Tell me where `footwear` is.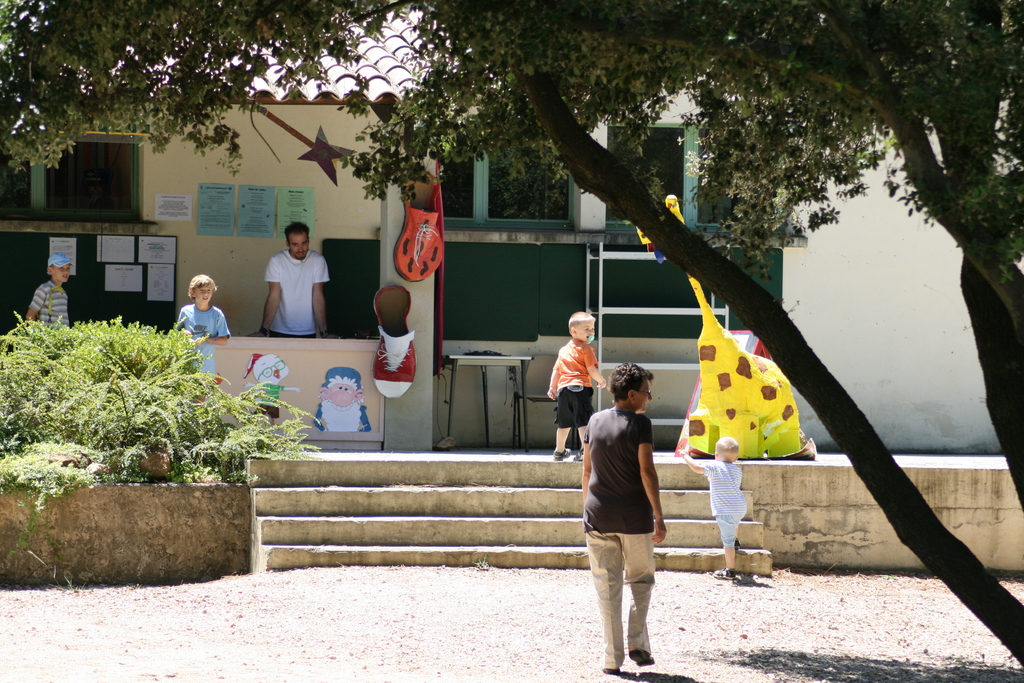
`footwear` is at [x1=554, y1=448, x2=574, y2=463].
